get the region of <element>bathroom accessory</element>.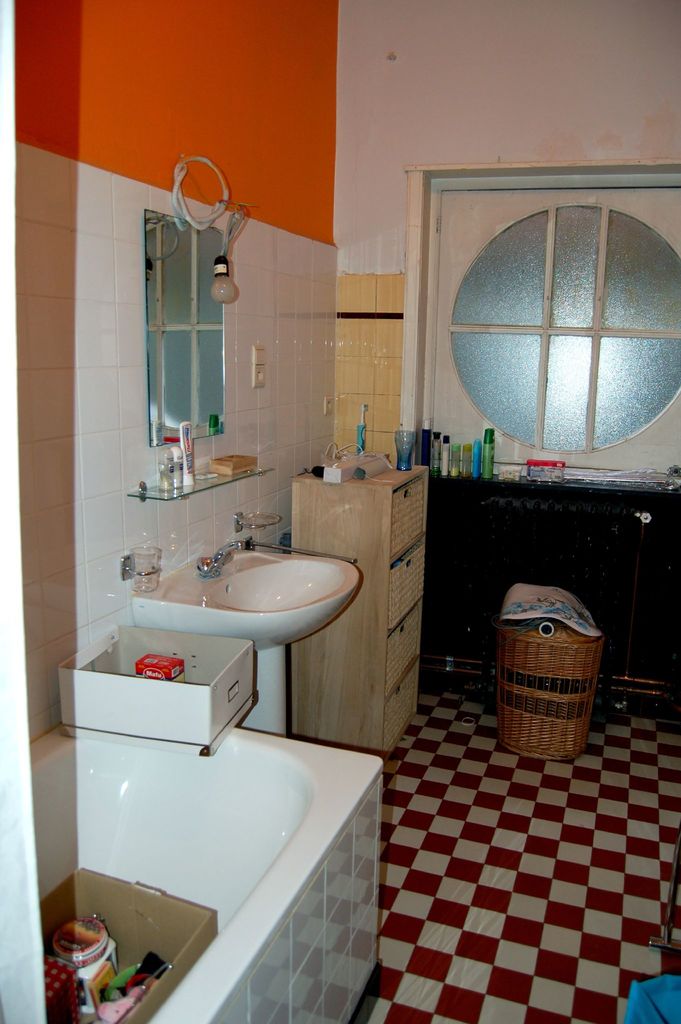
<region>232, 509, 283, 533</region>.
